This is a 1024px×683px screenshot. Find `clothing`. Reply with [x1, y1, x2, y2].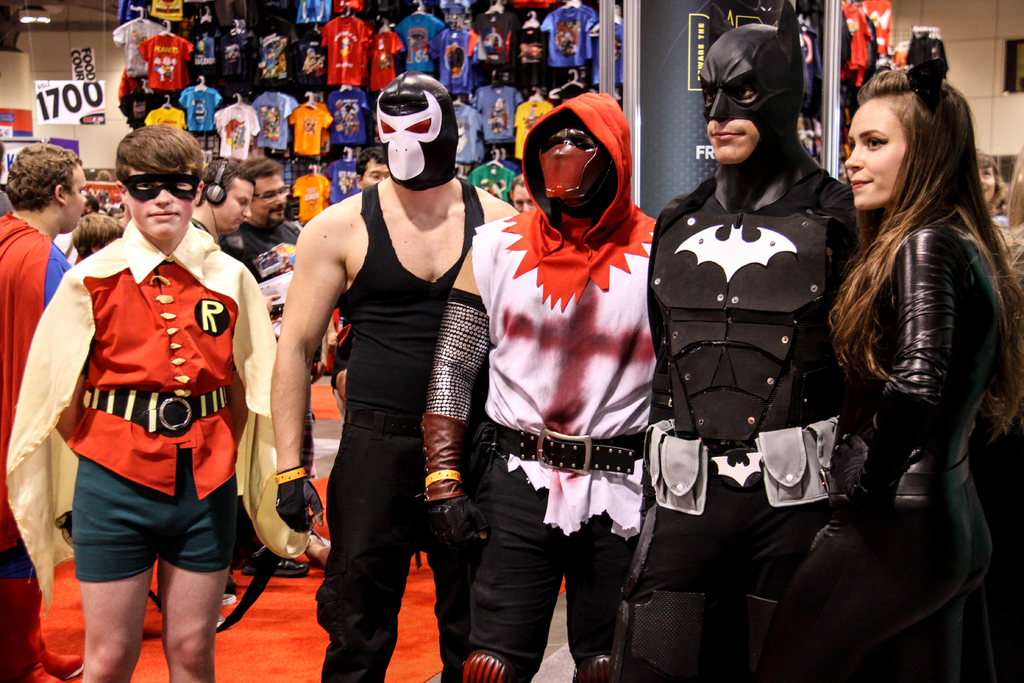
[459, 88, 671, 682].
